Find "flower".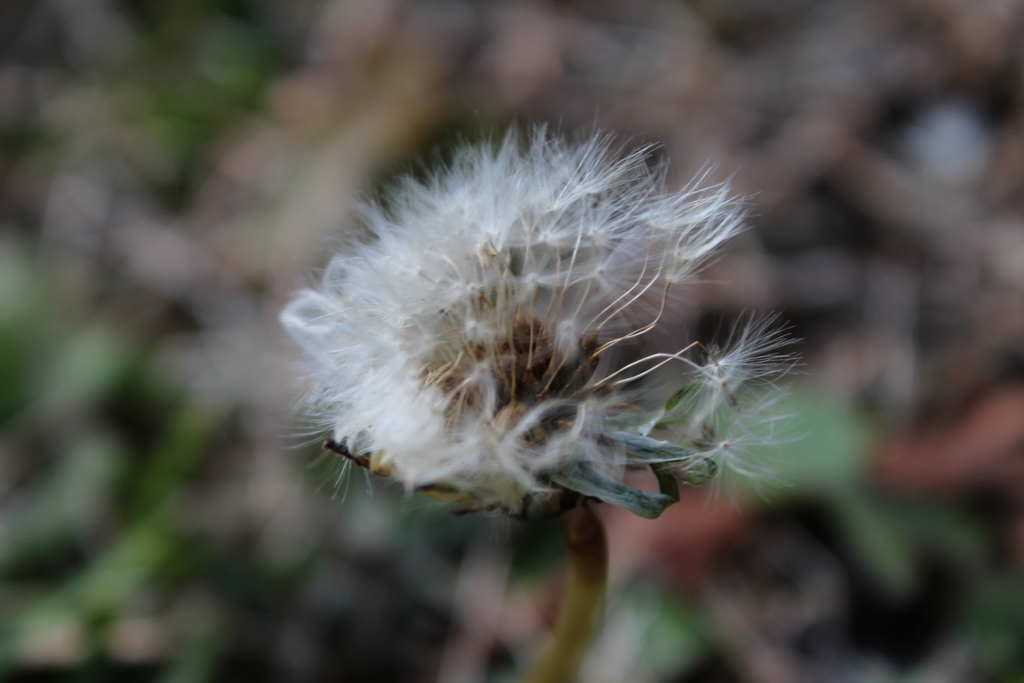
{"x1": 302, "y1": 126, "x2": 787, "y2": 518}.
